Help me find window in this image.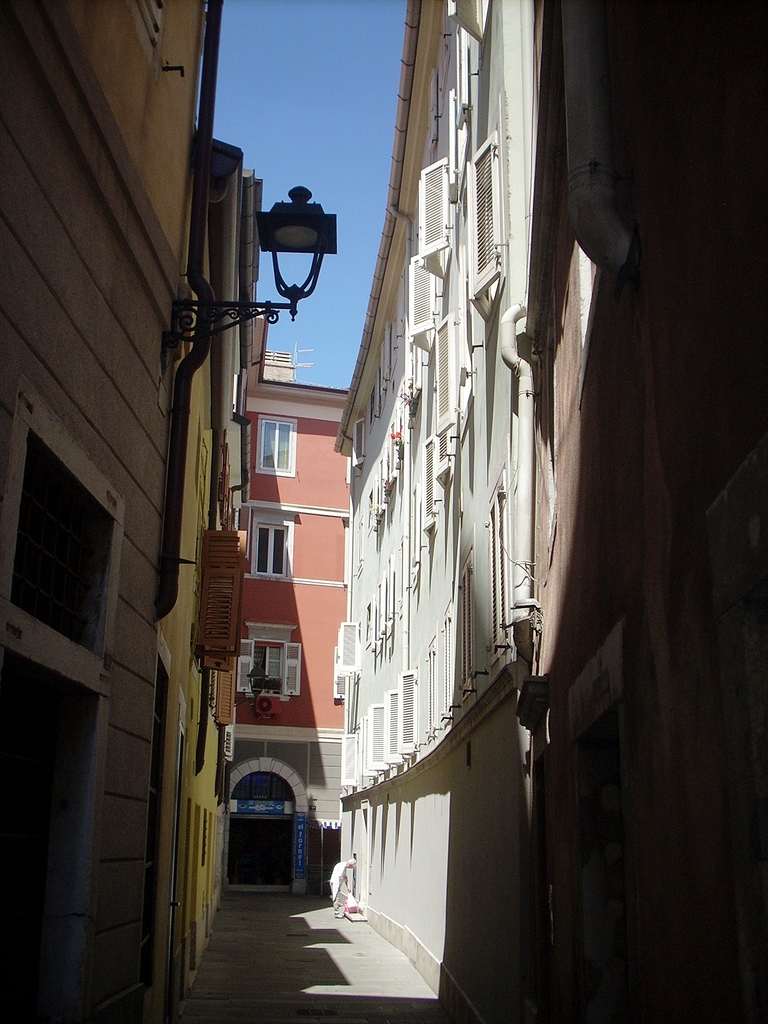
Found it: 253, 415, 300, 481.
